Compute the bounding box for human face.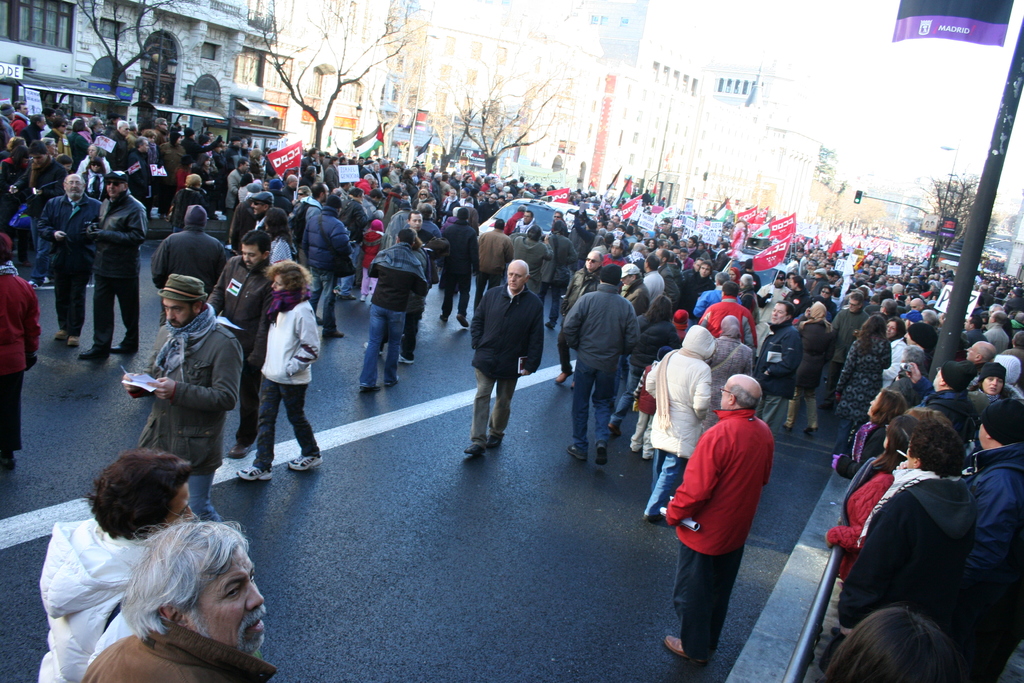
locate(770, 302, 783, 324).
